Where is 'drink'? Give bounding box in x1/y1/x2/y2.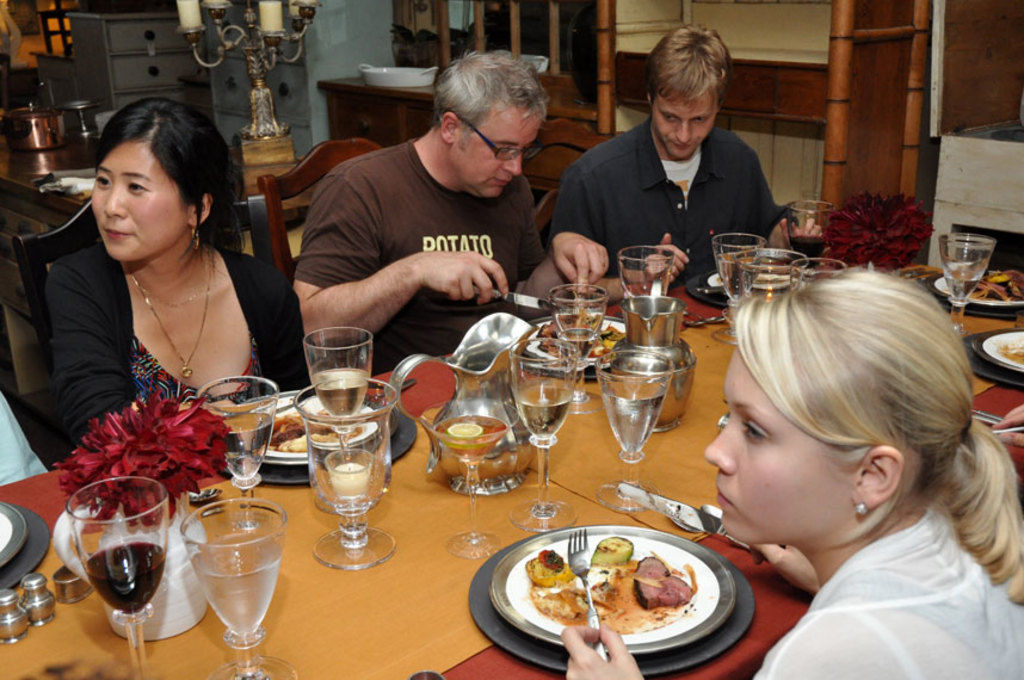
621/245/659/301.
